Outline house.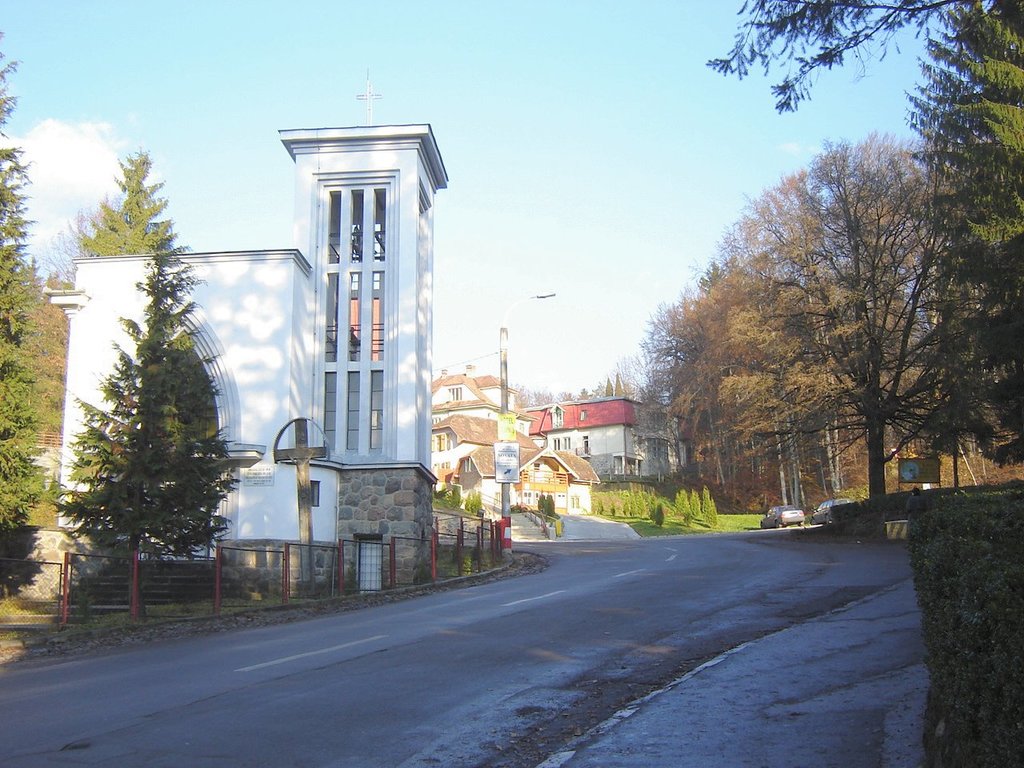
Outline: x1=433, y1=362, x2=599, y2=516.
